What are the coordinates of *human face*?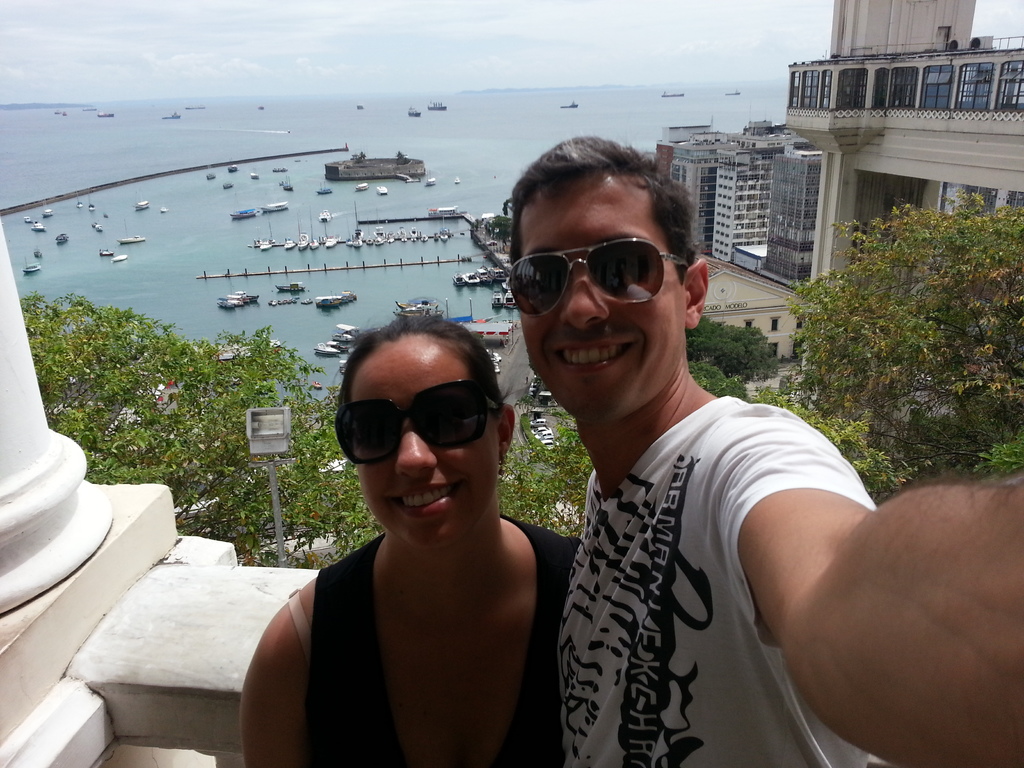
rect(518, 175, 685, 422).
